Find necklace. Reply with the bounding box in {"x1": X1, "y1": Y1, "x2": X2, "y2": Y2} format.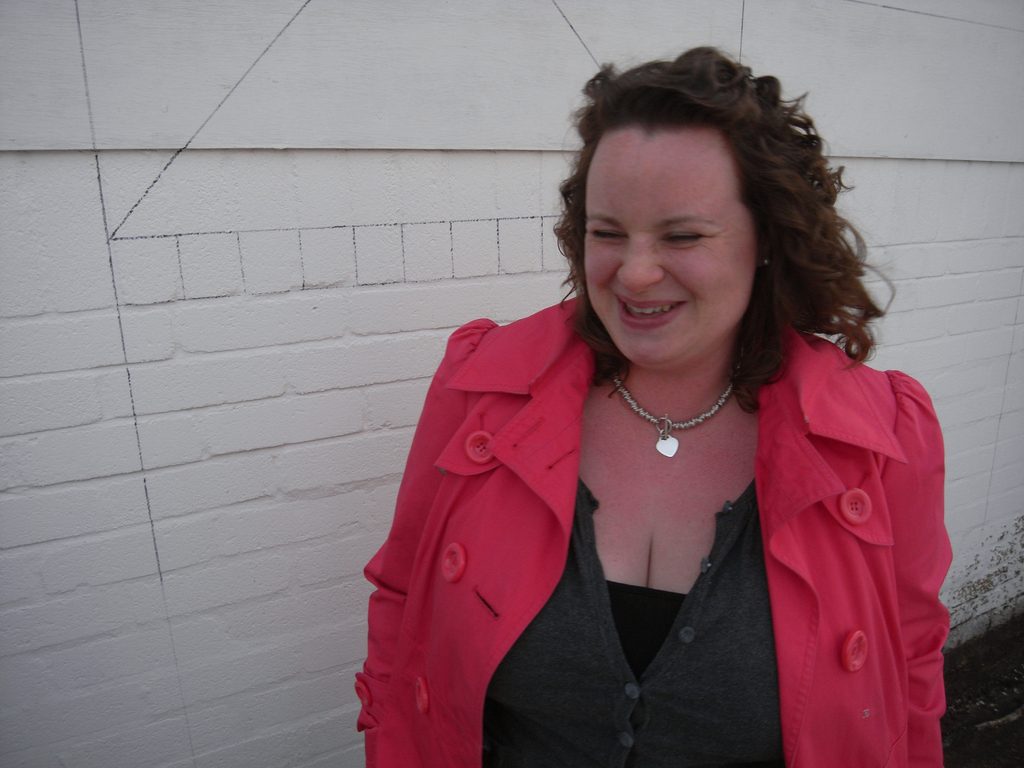
{"x1": 626, "y1": 387, "x2": 728, "y2": 487}.
